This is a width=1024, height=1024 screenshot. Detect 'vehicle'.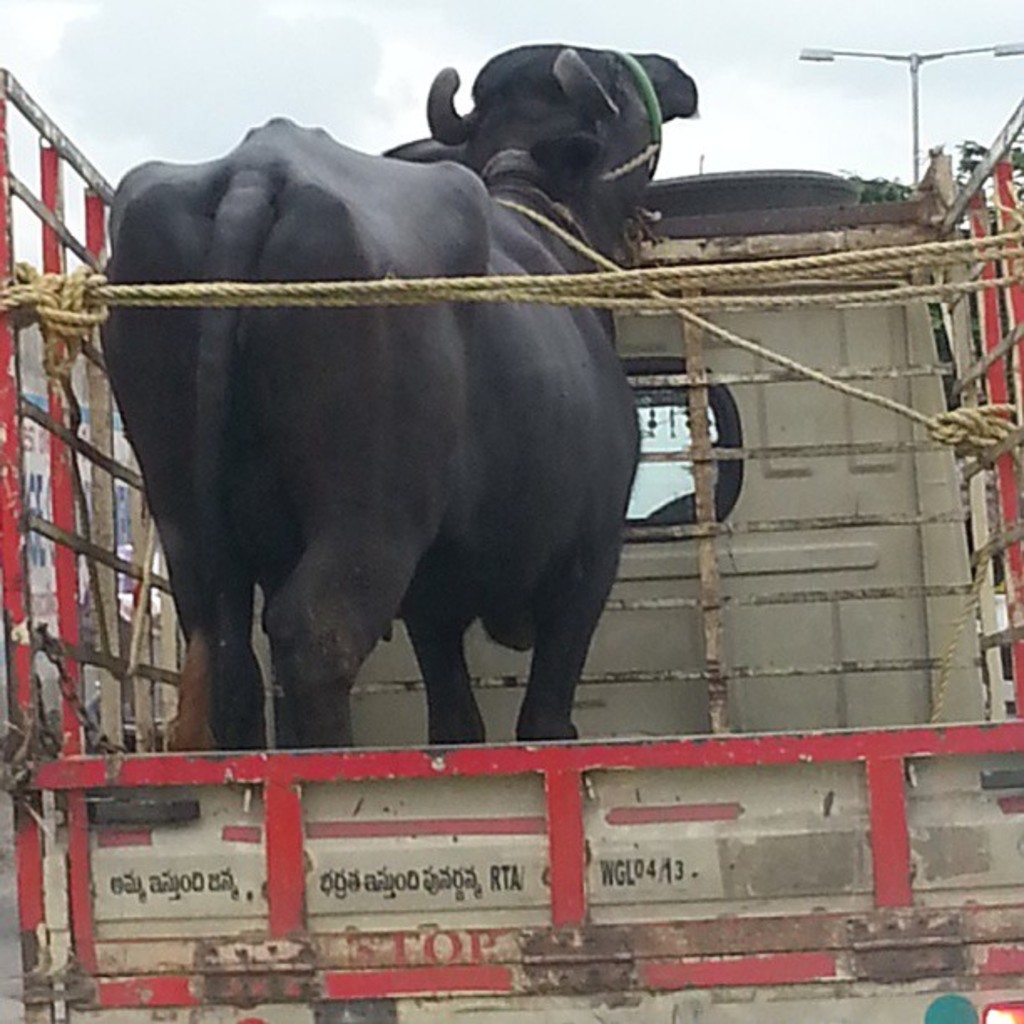
bbox=(0, 57, 1022, 1022).
